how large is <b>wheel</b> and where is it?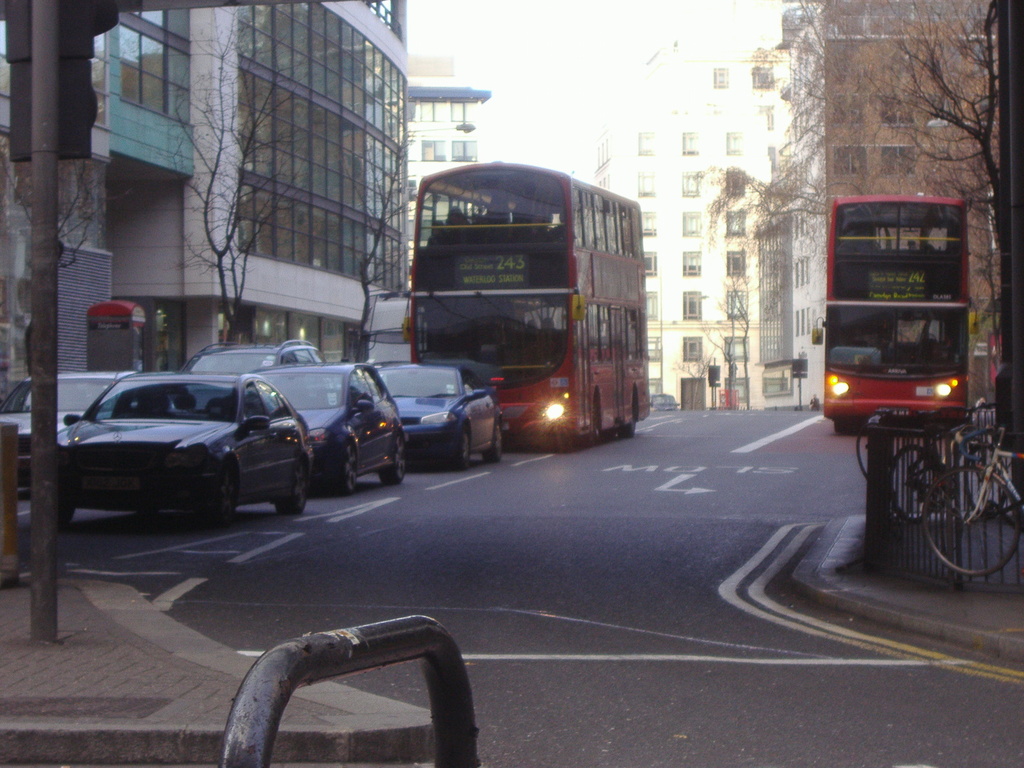
Bounding box: [208,455,236,531].
